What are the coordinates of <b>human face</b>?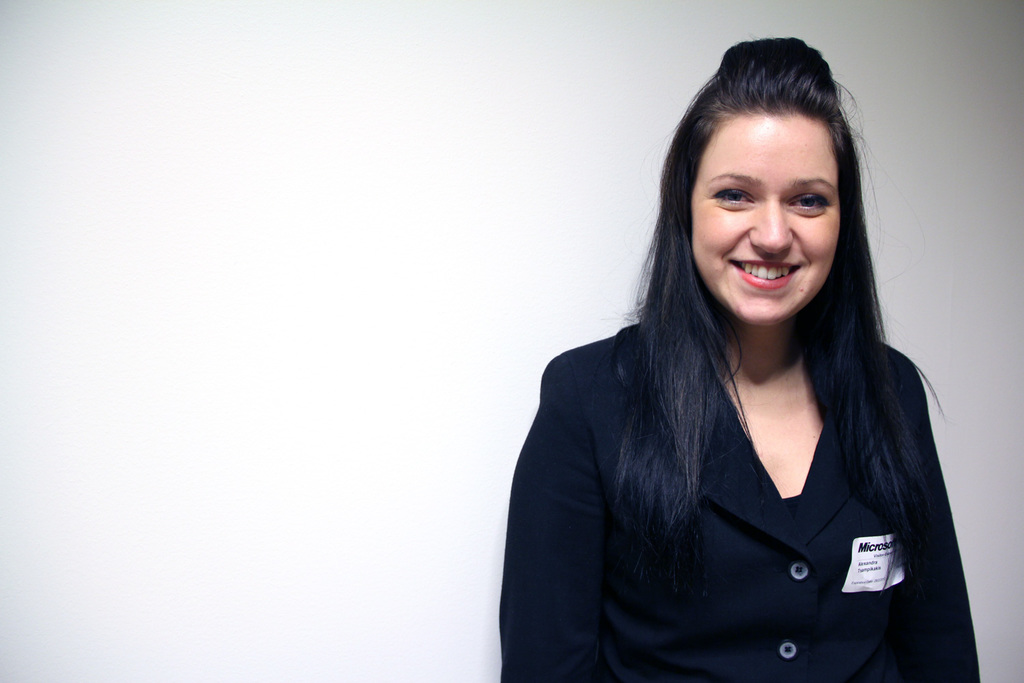
x1=684, y1=104, x2=851, y2=322.
